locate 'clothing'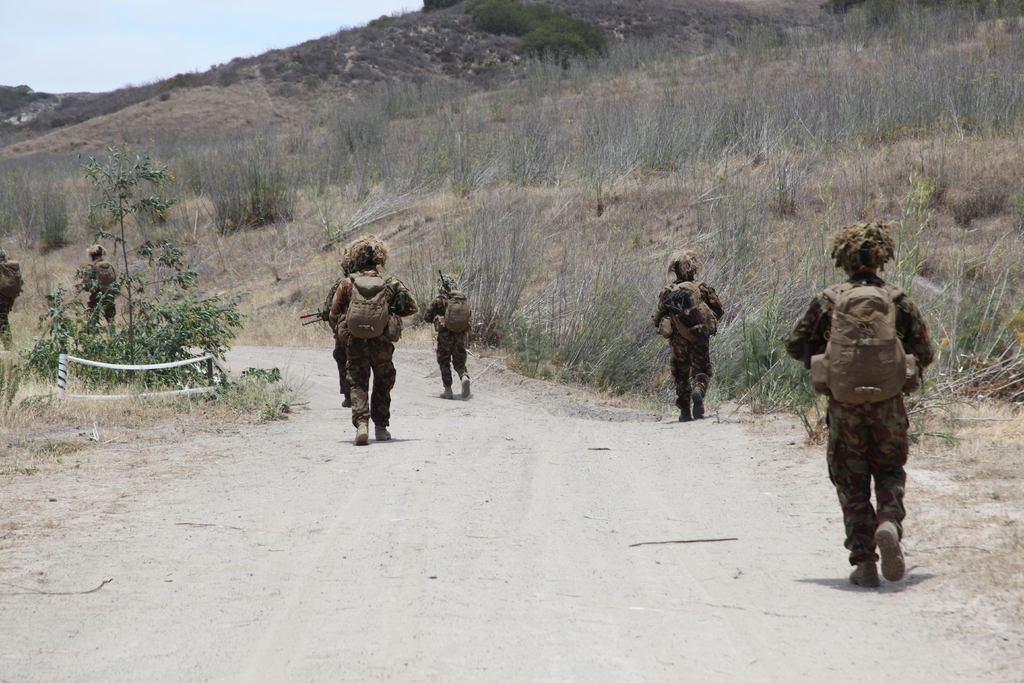
<box>75,259,119,331</box>
